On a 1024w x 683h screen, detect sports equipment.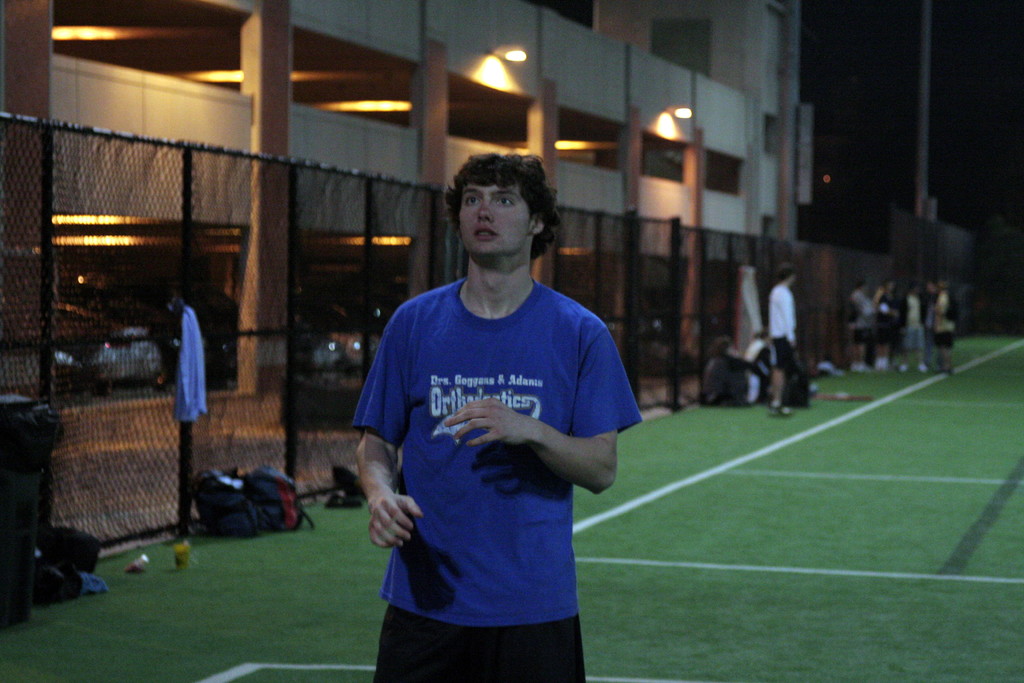
x1=770, y1=401, x2=794, y2=418.
